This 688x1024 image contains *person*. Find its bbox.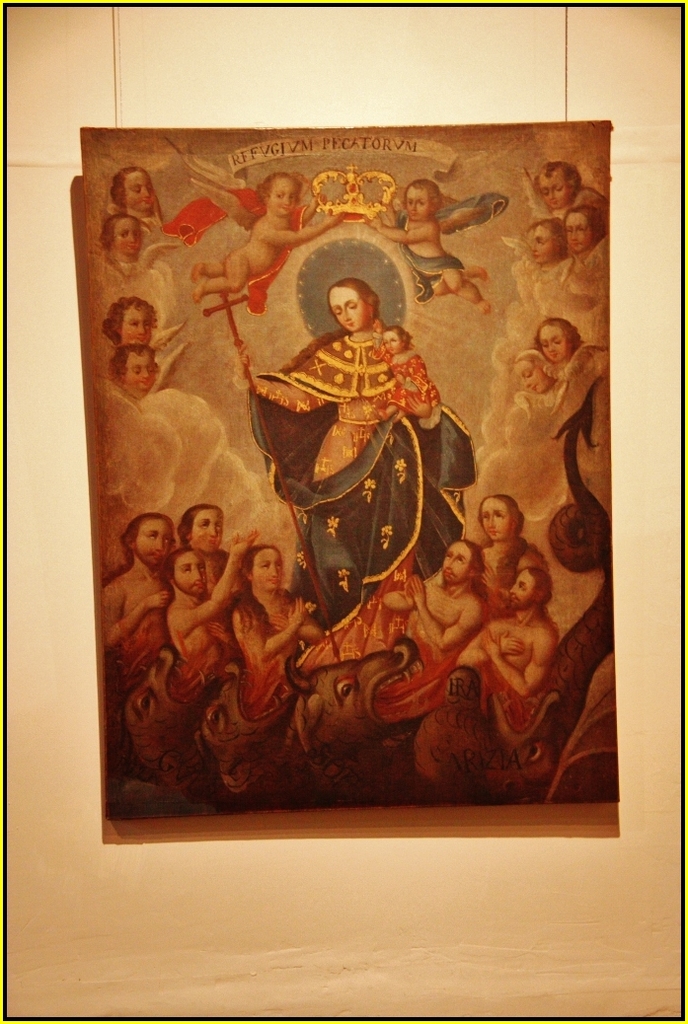
<box>249,225,452,676</box>.
